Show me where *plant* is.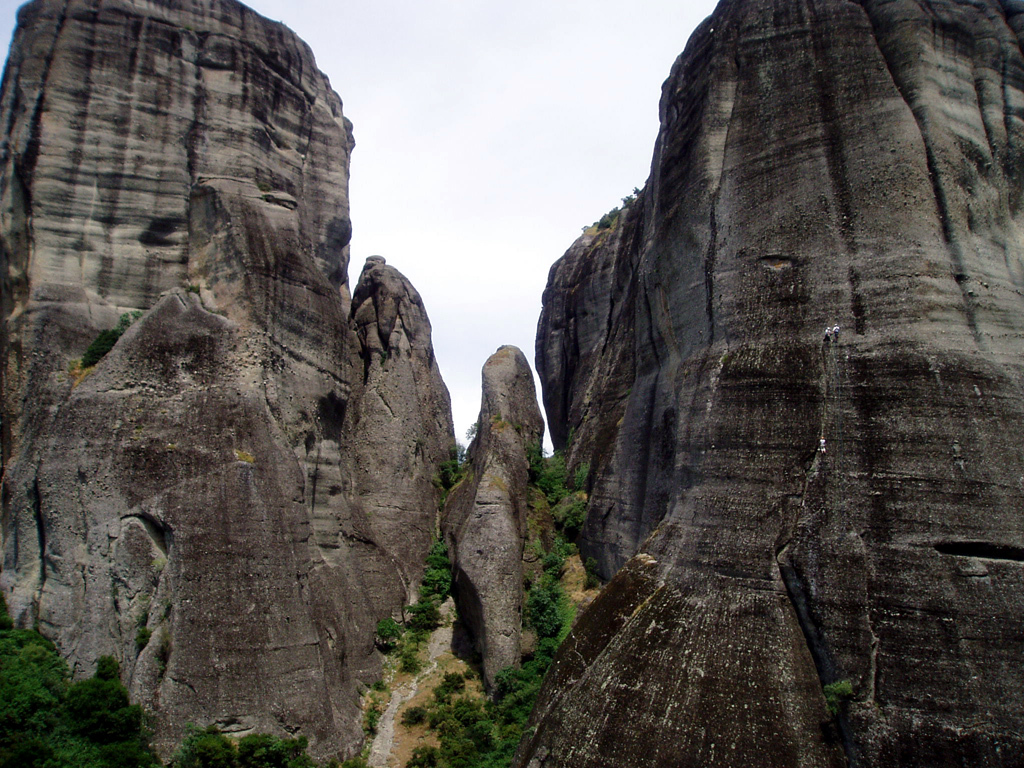
*plant* is at bbox=[30, 662, 124, 741].
